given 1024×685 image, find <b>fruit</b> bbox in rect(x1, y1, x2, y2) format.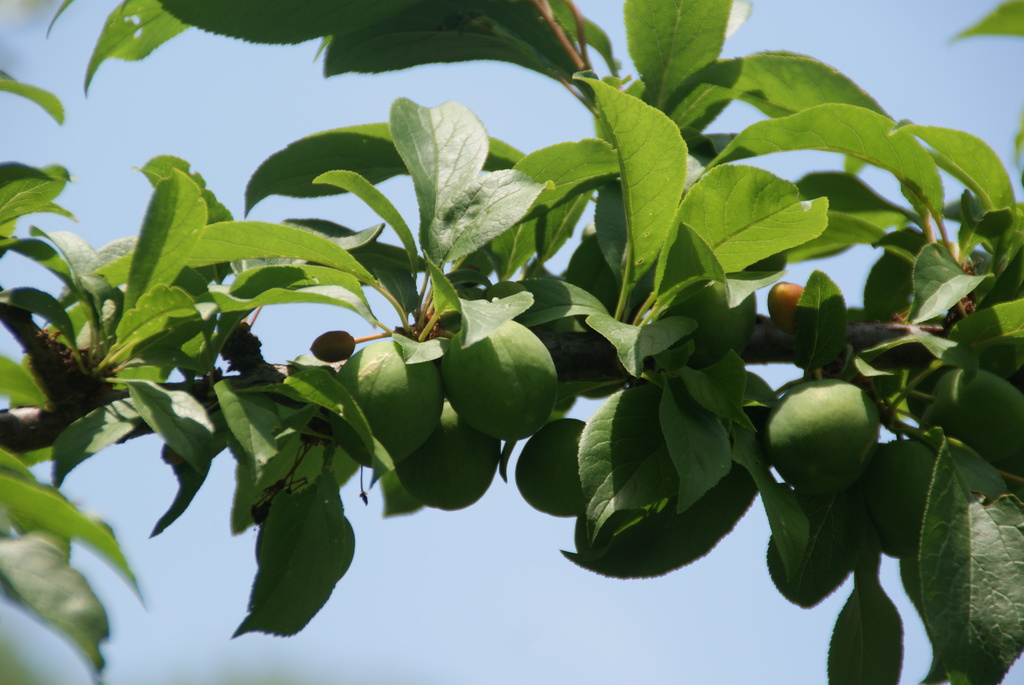
rect(391, 398, 499, 508).
